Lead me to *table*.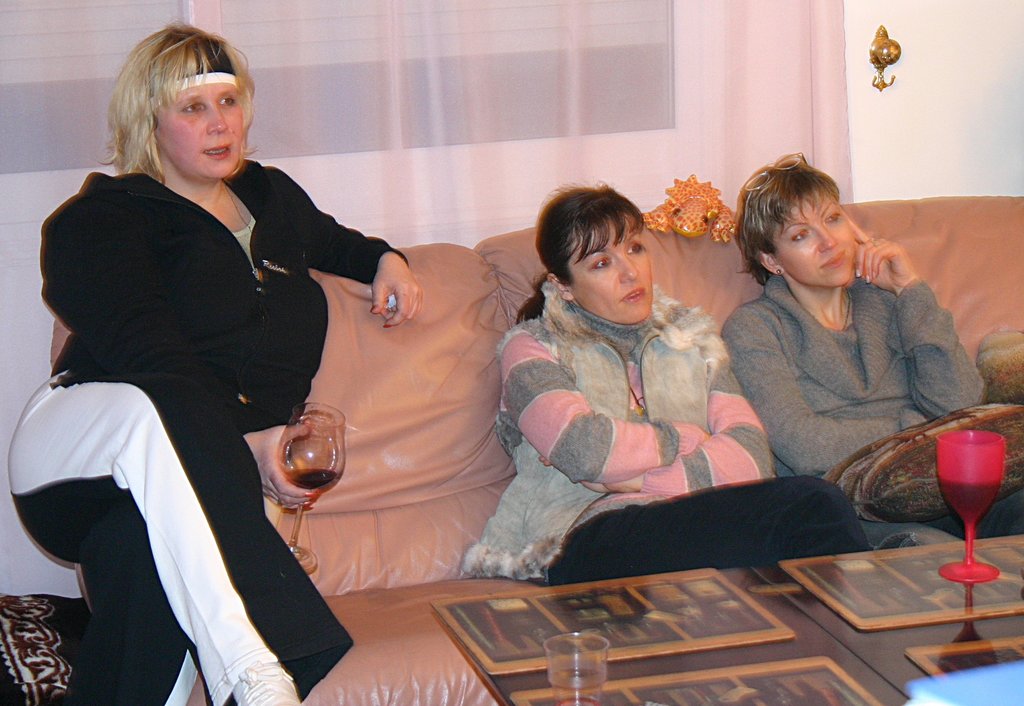
Lead to l=410, t=500, r=1023, b=705.
